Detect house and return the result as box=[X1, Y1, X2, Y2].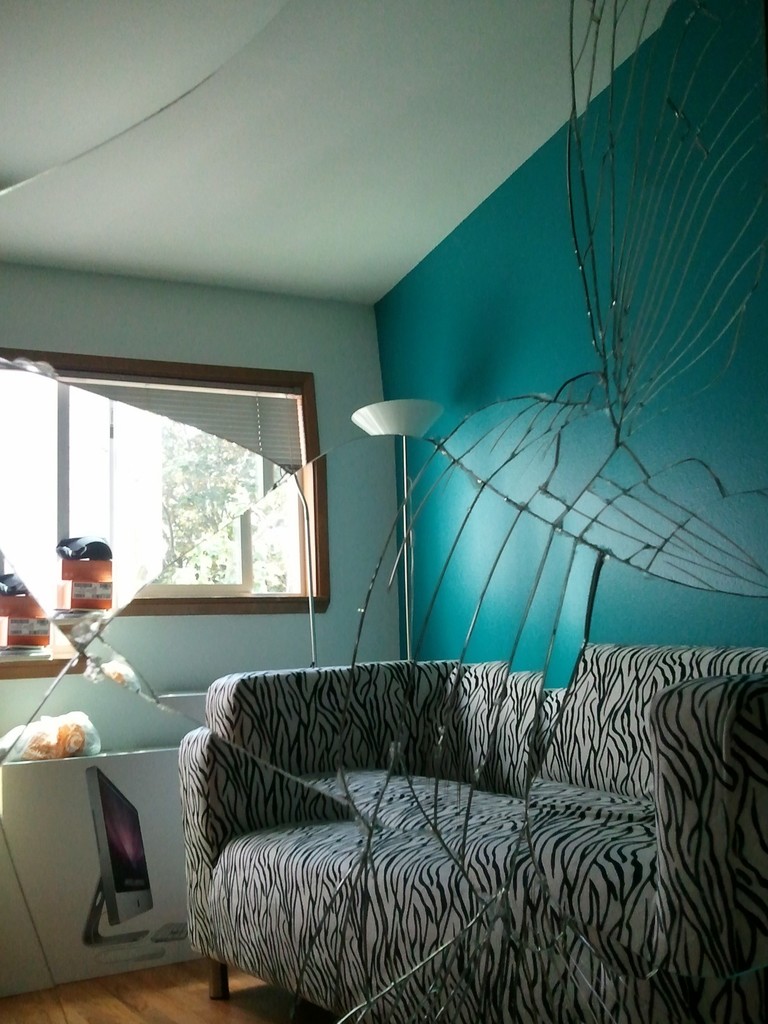
box=[0, 0, 767, 1023].
